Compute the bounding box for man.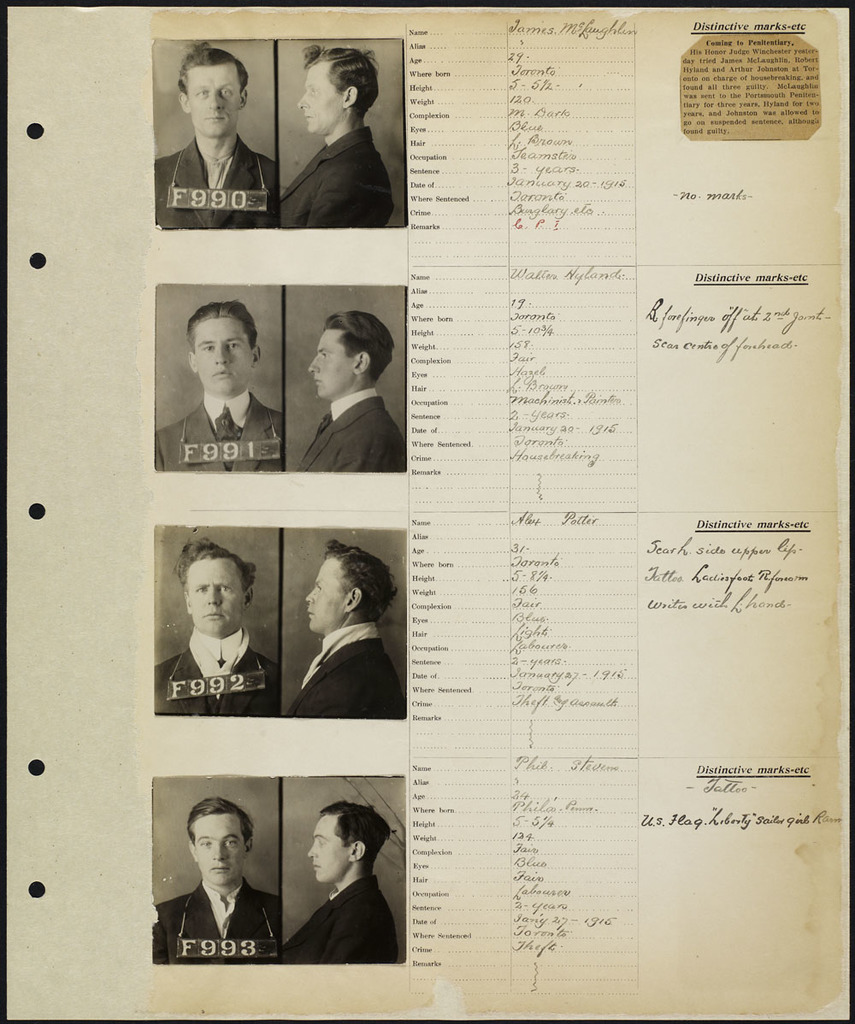
detection(288, 803, 401, 963).
